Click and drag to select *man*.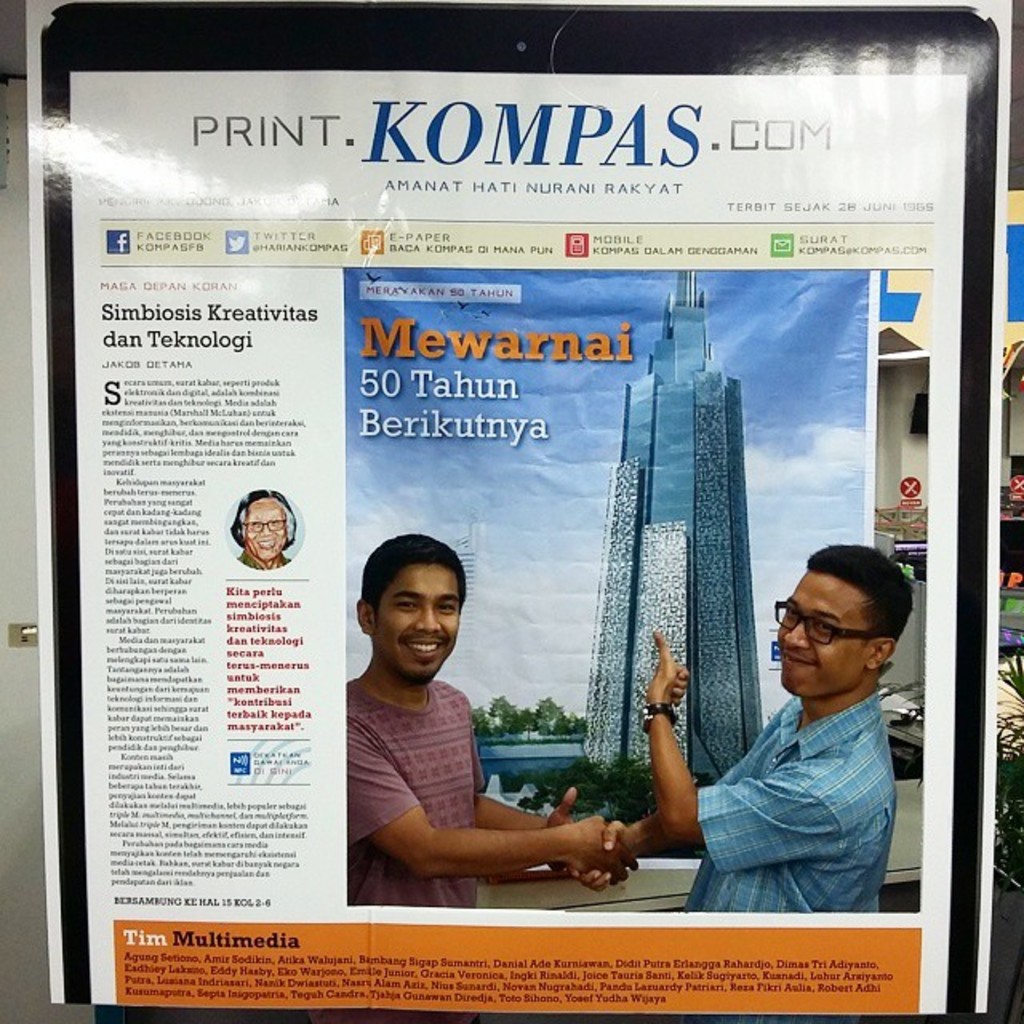
Selection: bbox(346, 534, 643, 912).
